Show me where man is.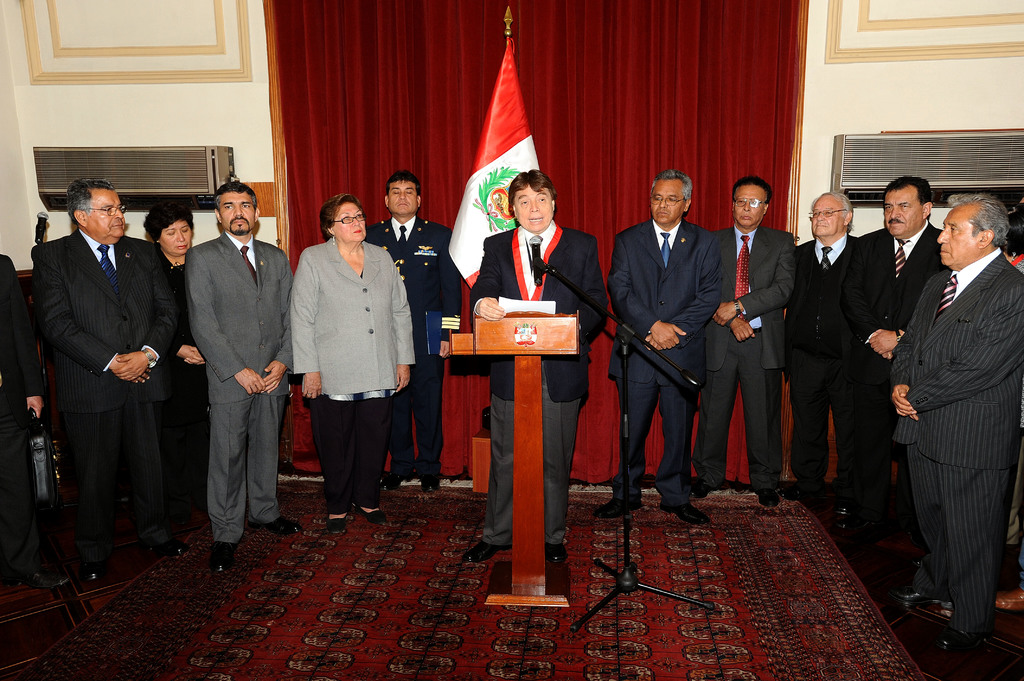
man is at select_region(364, 167, 465, 493).
